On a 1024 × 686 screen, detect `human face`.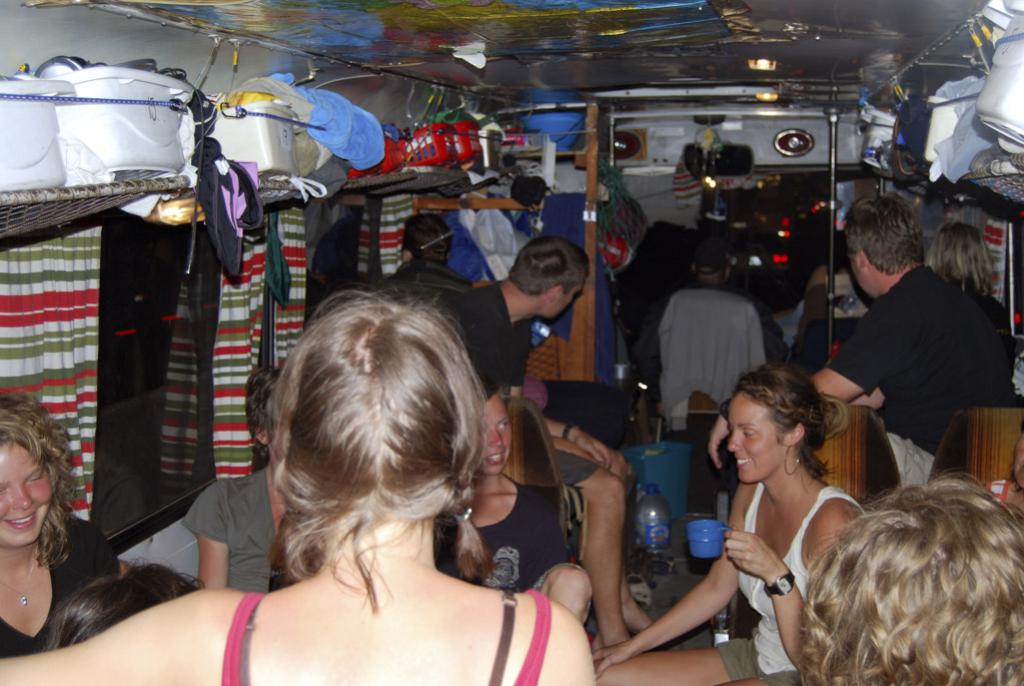
482 394 514 481.
